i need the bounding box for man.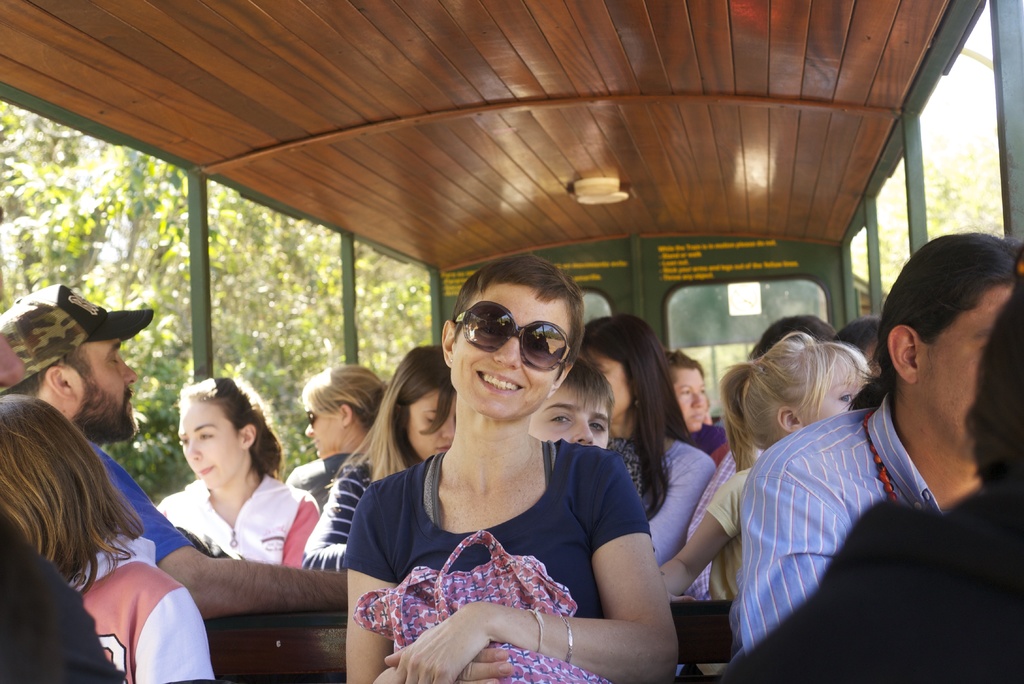
Here it is: rect(742, 226, 1023, 646).
